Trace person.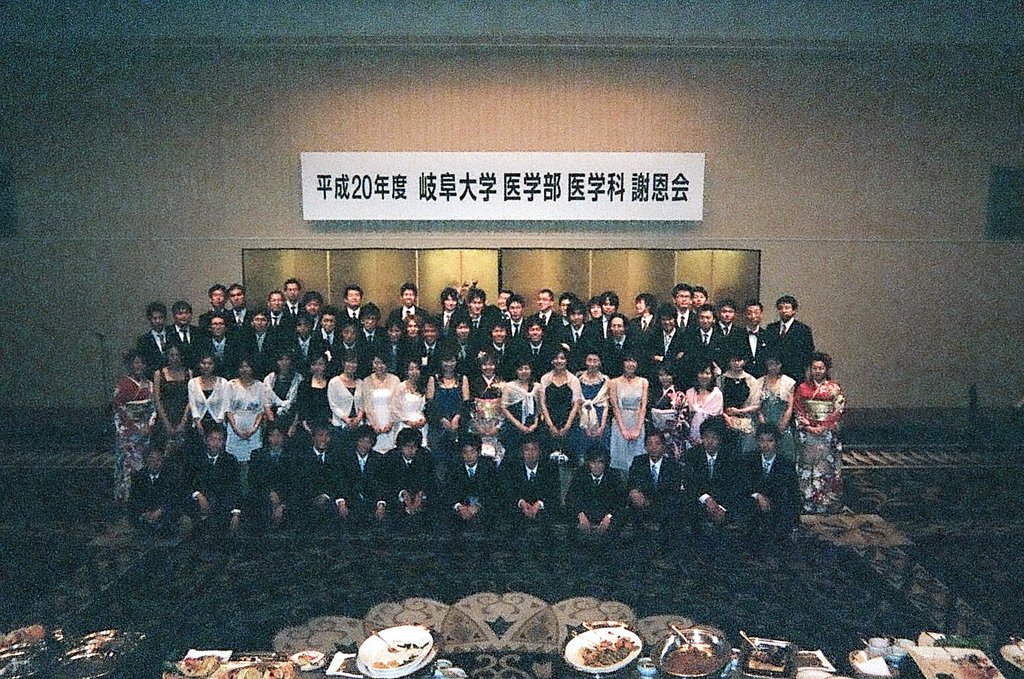
Traced to 501,435,571,532.
